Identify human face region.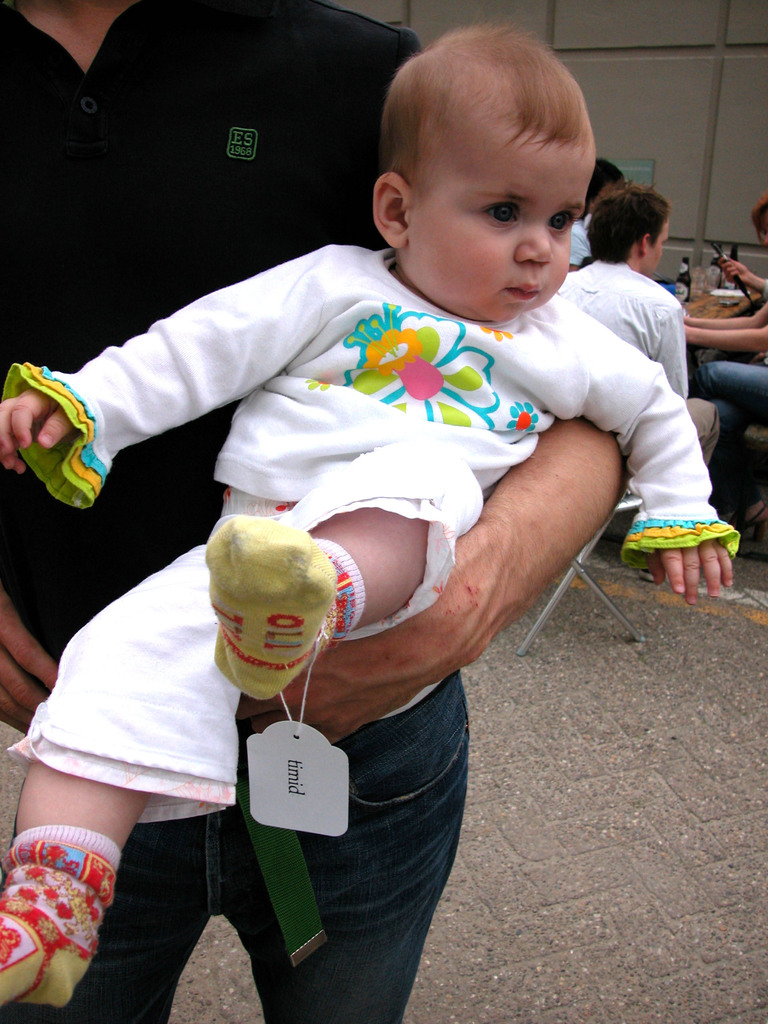
Region: select_region(398, 108, 592, 333).
